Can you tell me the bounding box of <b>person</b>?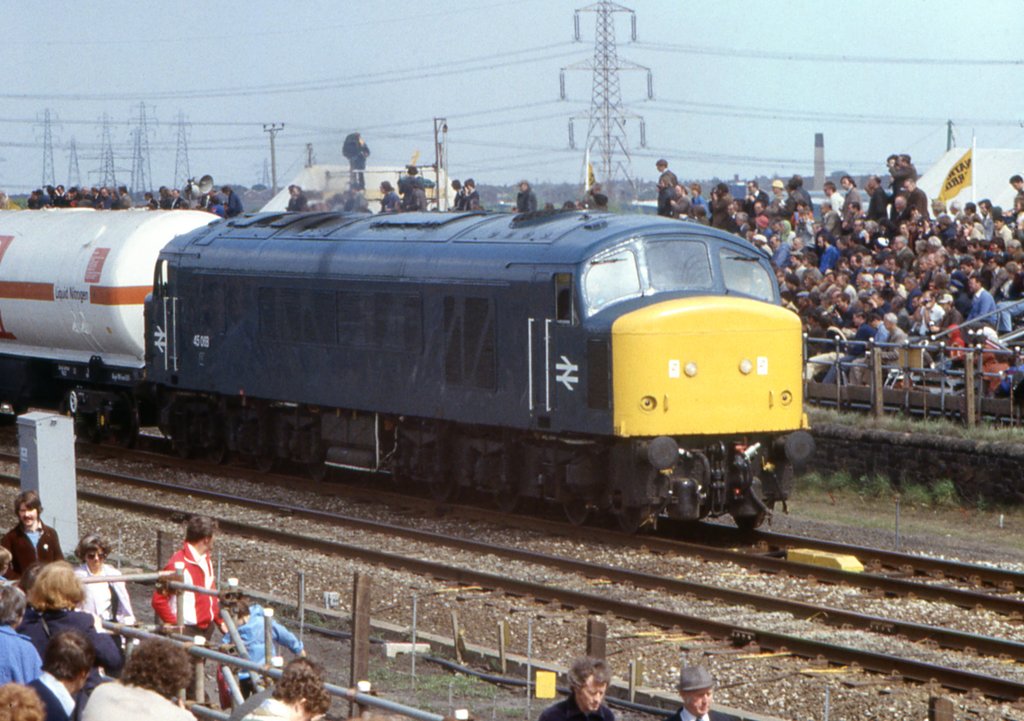
bbox(139, 523, 218, 660).
